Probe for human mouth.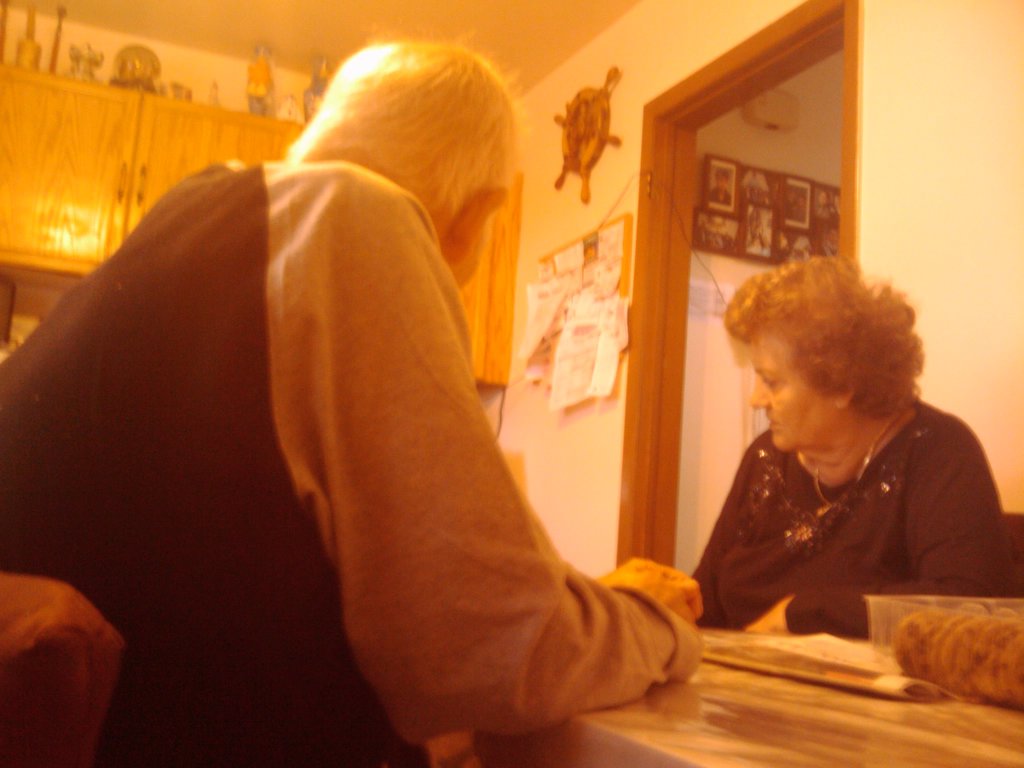
Probe result: detection(764, 404, 781, 440).
